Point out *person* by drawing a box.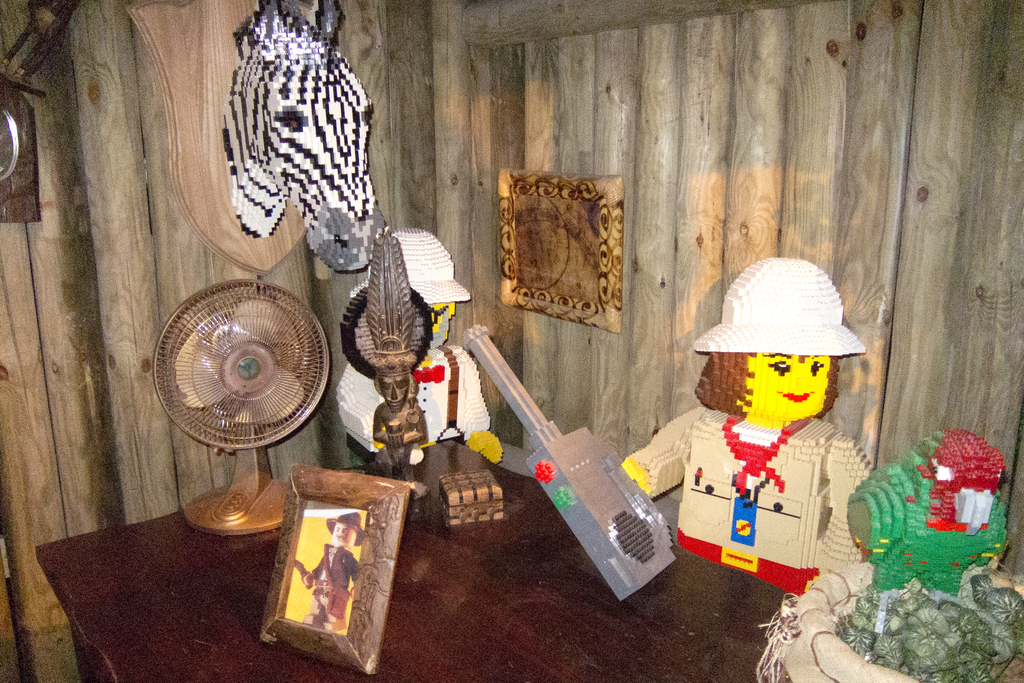
rect(330, 226, 511, 477).
